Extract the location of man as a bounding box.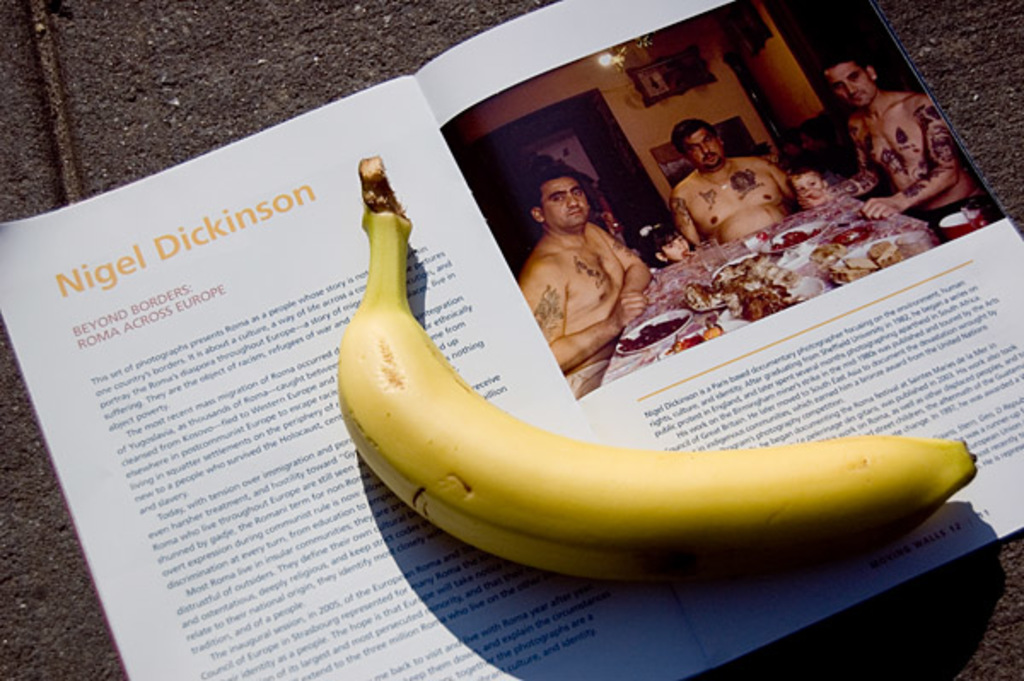
(662, 116, 790, 259).
